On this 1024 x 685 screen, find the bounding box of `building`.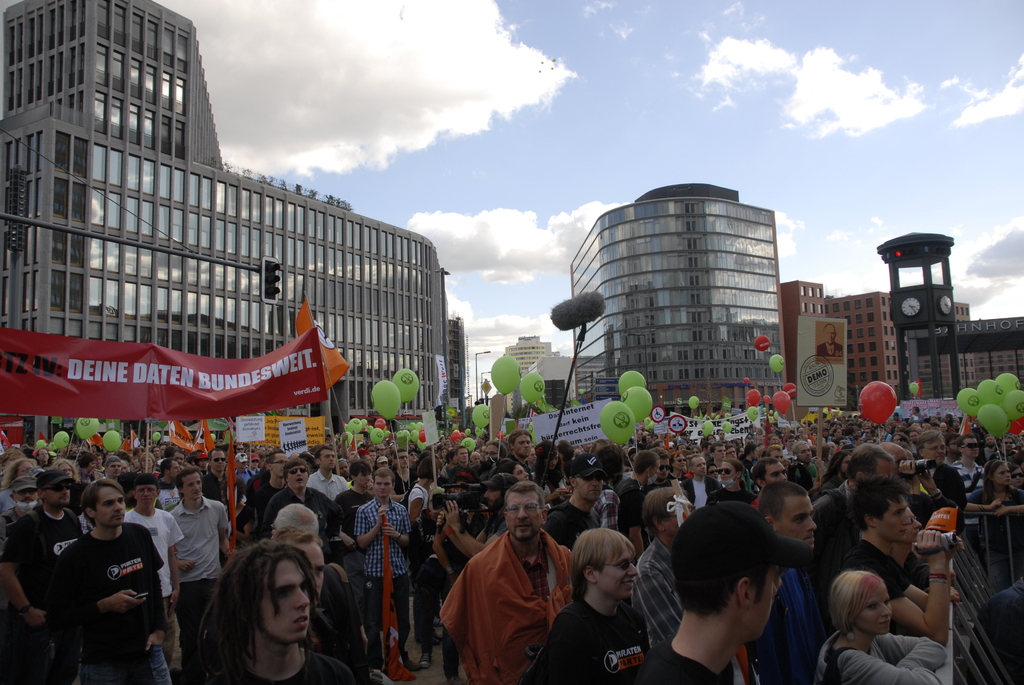
Bounding box: {"x1": 781, "y1": 280, "x2": 1023, "y2": 419}.
